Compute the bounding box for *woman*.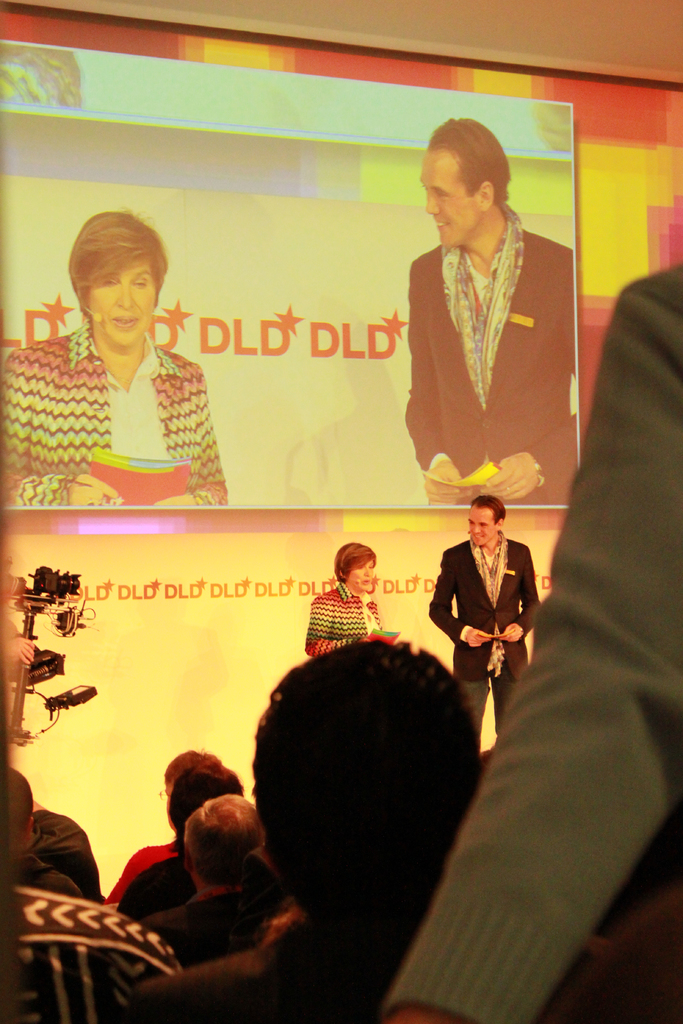
<bbox>8, 180, 243, 520</bbox>.
